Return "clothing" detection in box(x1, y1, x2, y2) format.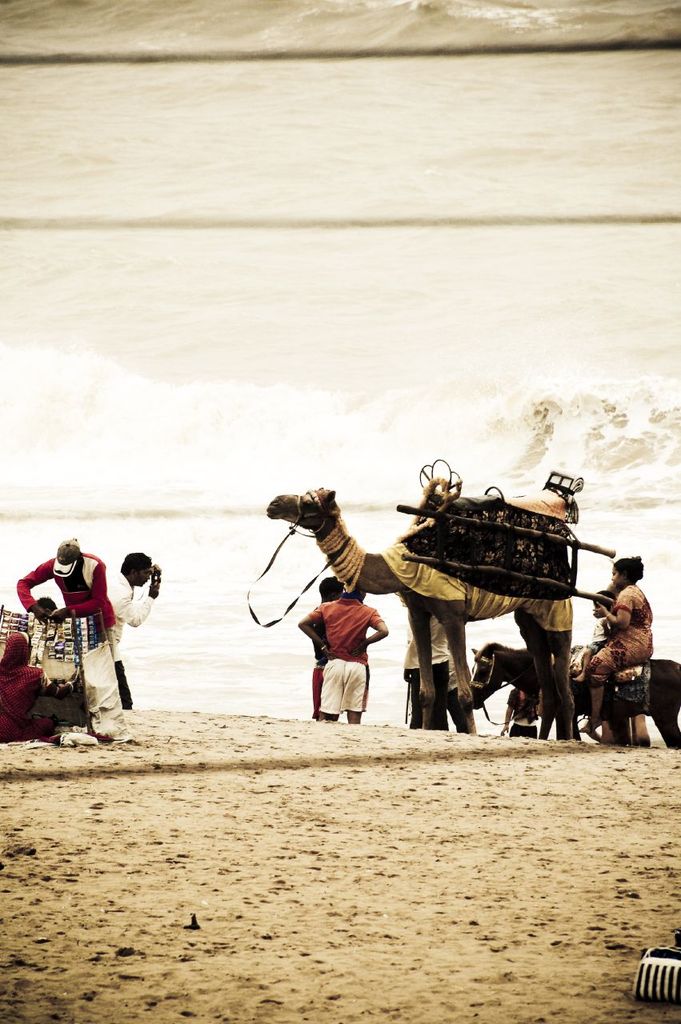
box(0, 628, 54, 738).
